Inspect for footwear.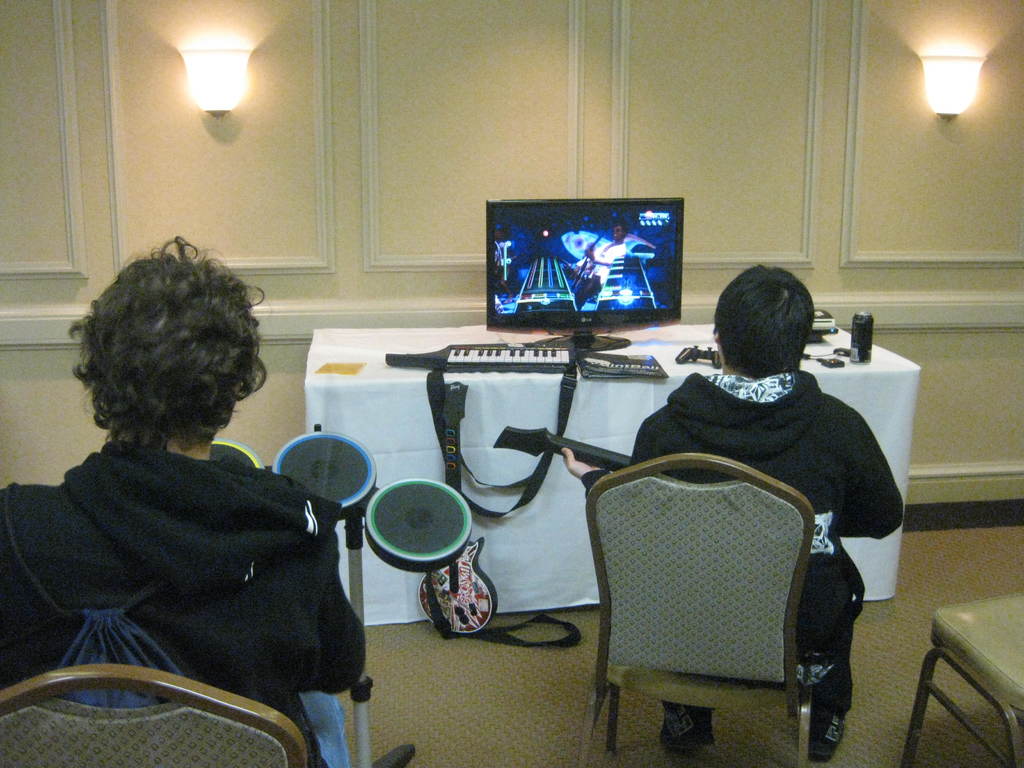
Inspection: 803 705 846 761.
